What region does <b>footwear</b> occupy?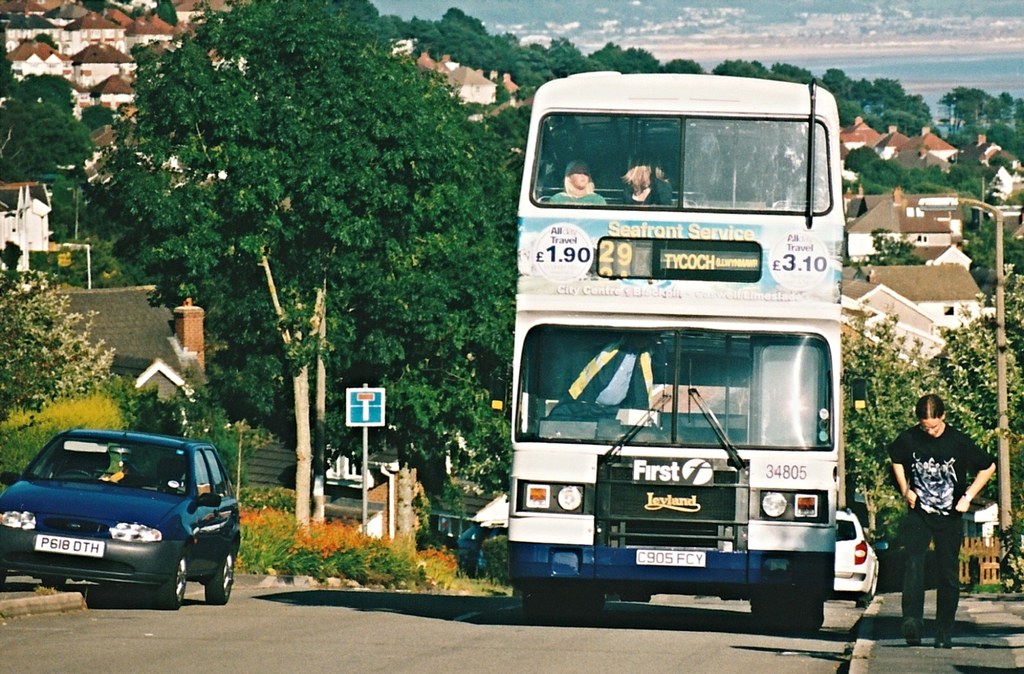
box(936, 628, 951, 652).
